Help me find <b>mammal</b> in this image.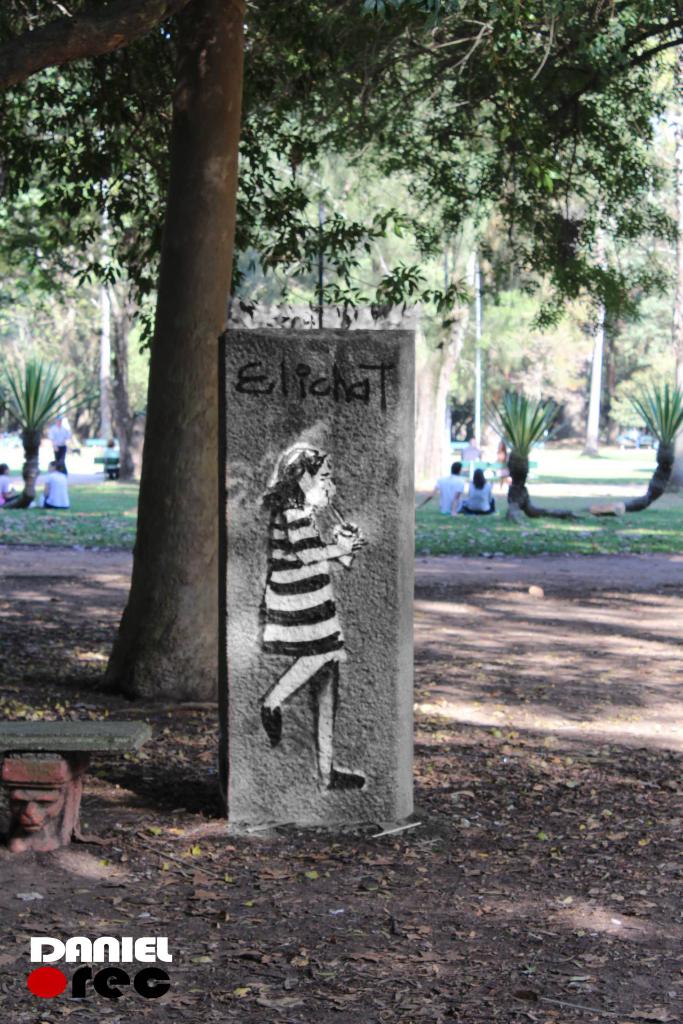
Found it: region(42, 454, 76, 509).
